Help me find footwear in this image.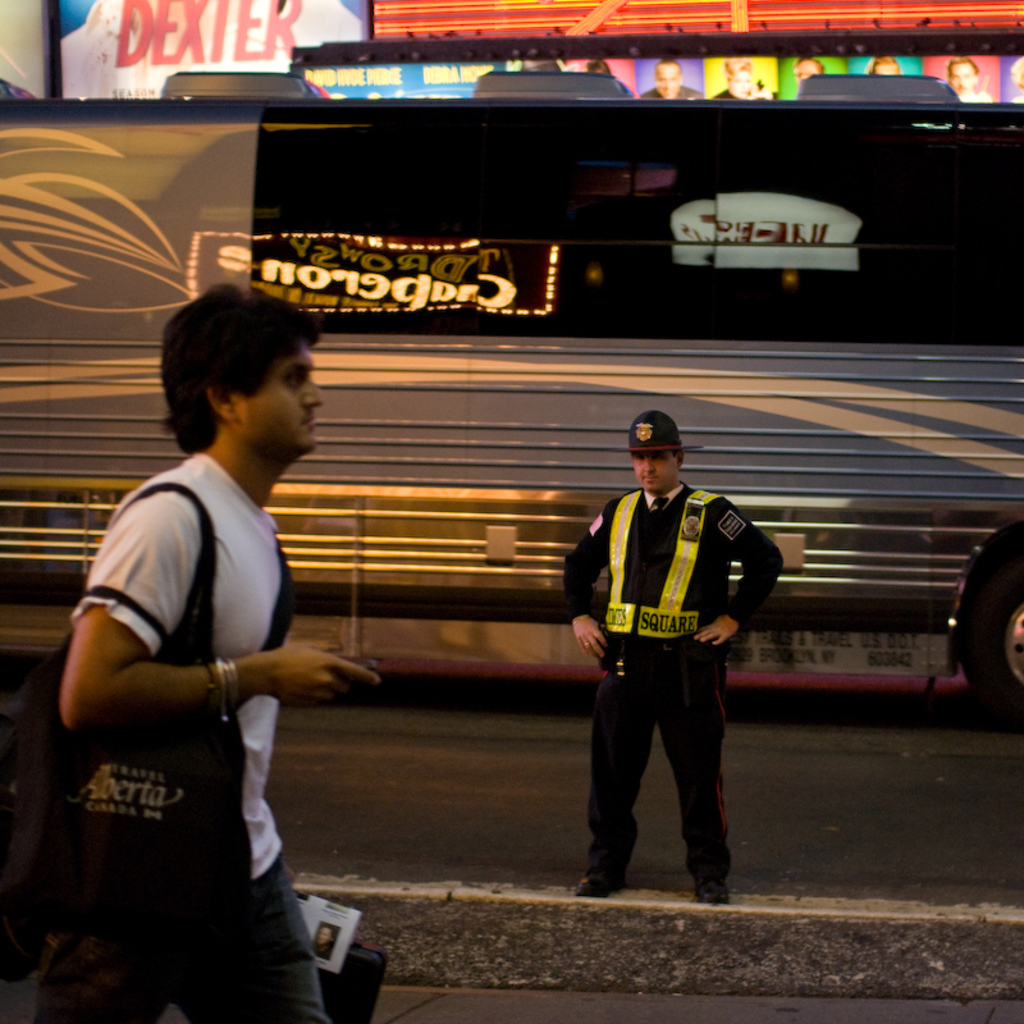
Found it: bbox=[689, 879, 735, 906].
